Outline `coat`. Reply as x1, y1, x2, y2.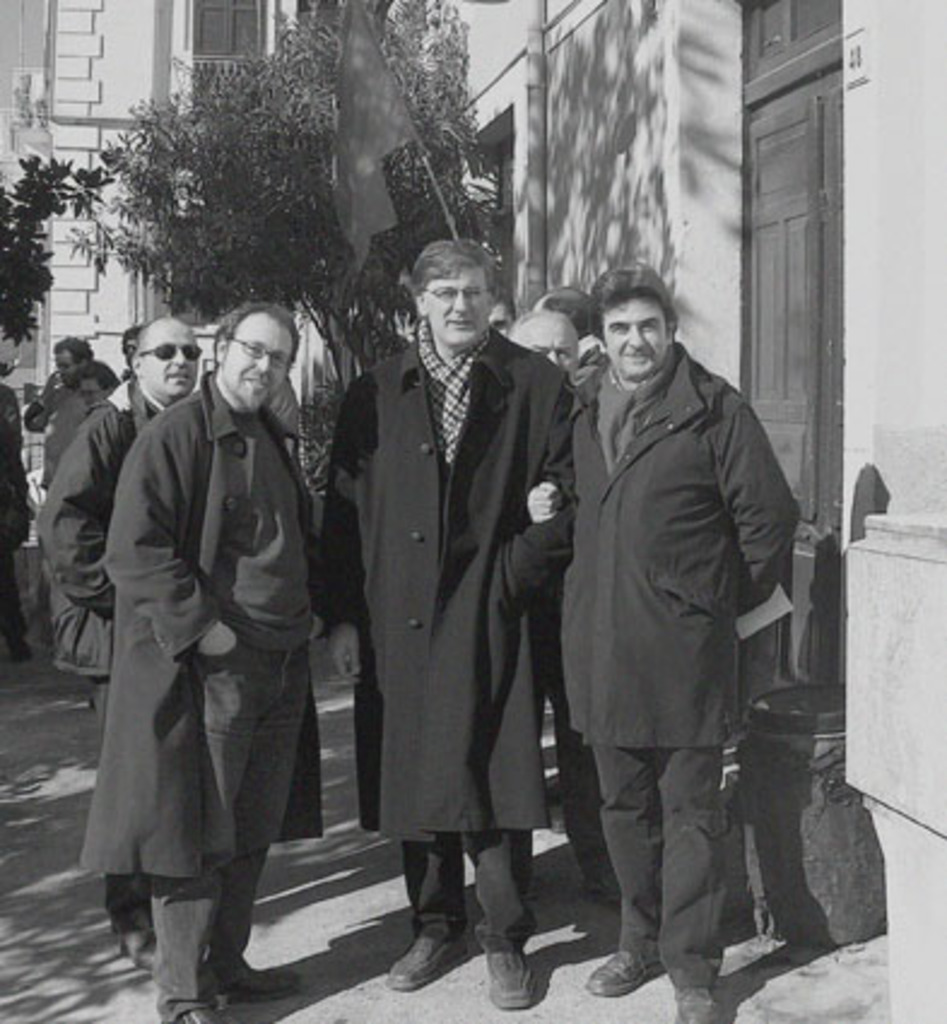
80, 369, 323, 867.
